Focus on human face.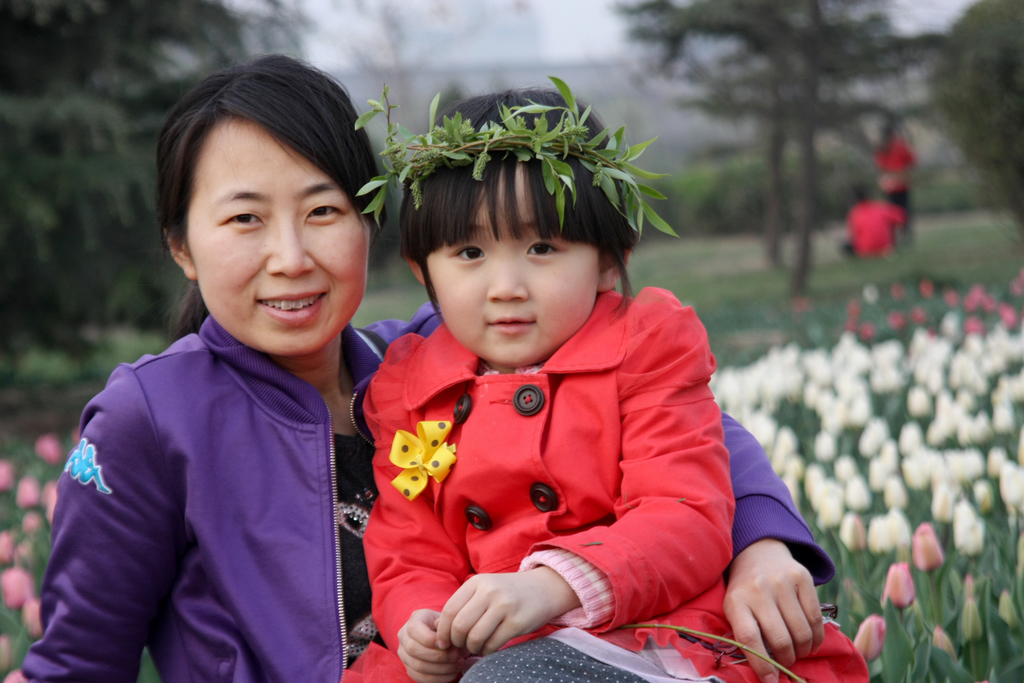
Focused at 188:115:368:367.
